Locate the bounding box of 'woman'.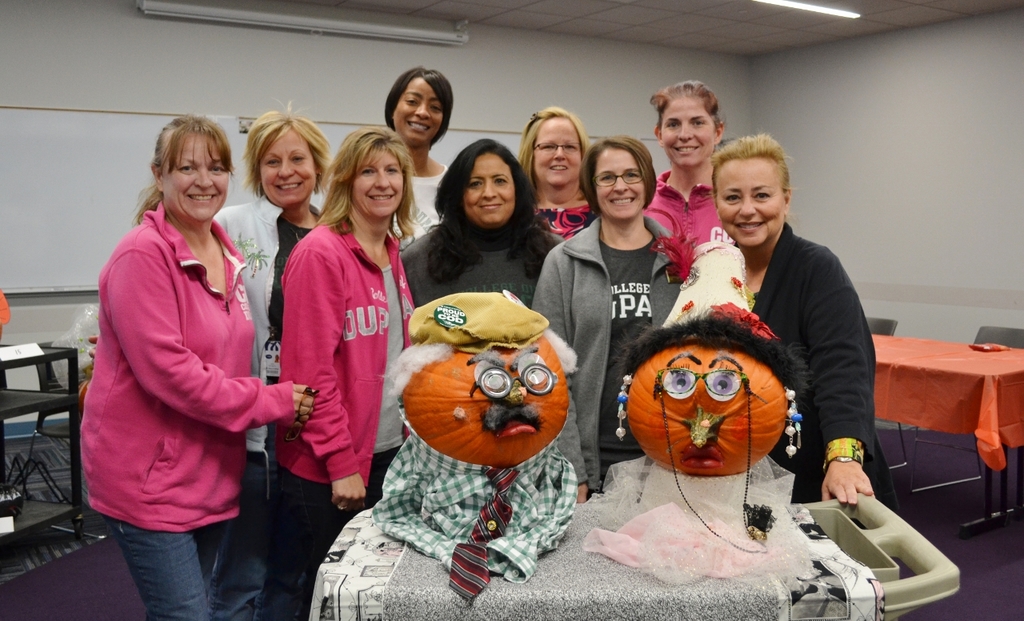
Bounding box: {"left": 215, "top": 61, "right": 906, "bottom": 620}.
